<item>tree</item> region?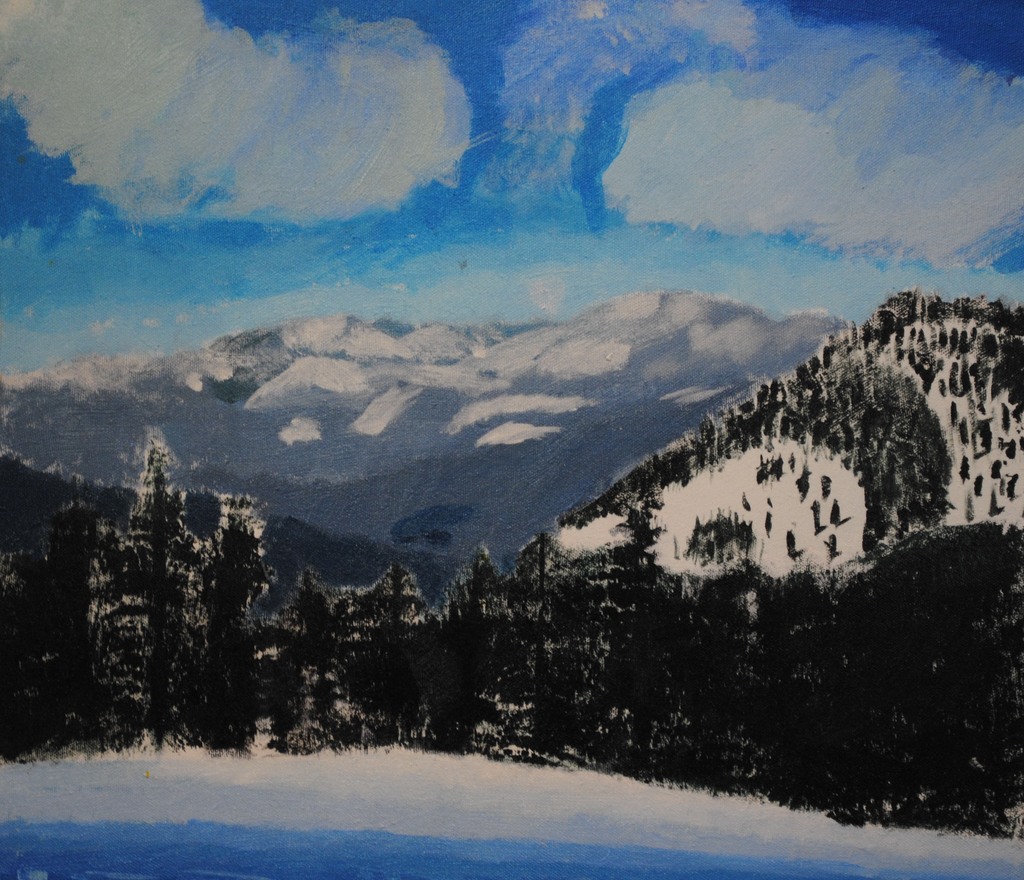
bbox=(950, 399, 959, 428)
